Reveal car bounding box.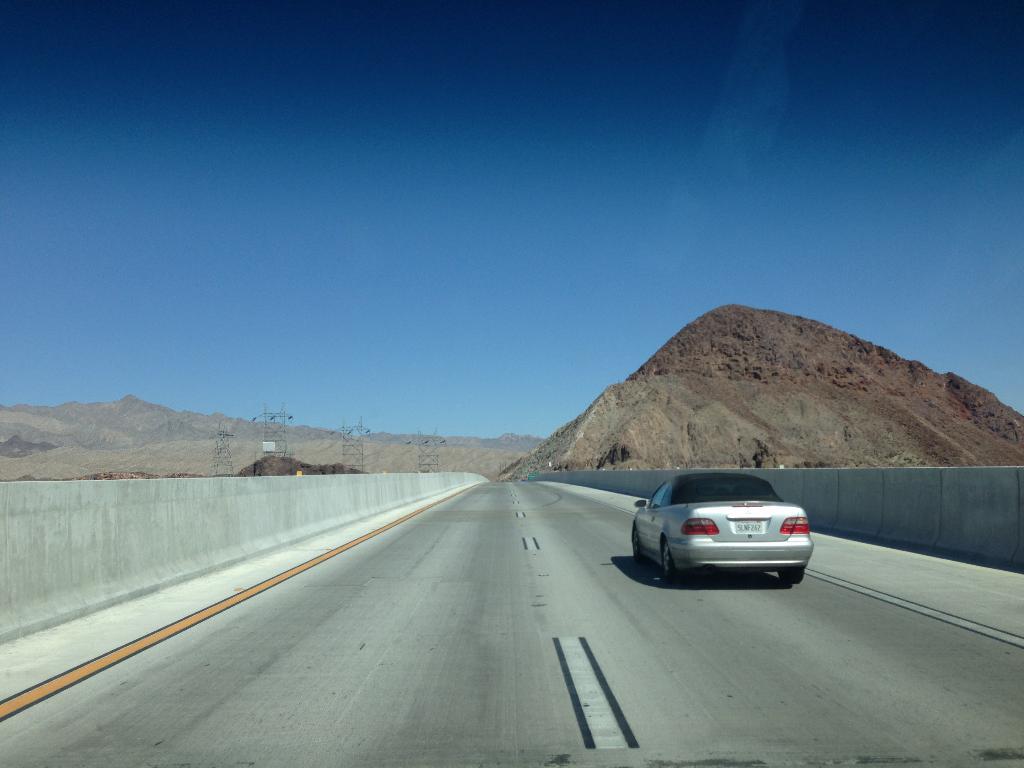
Revealed: crop(618, 481, 819, 594).
